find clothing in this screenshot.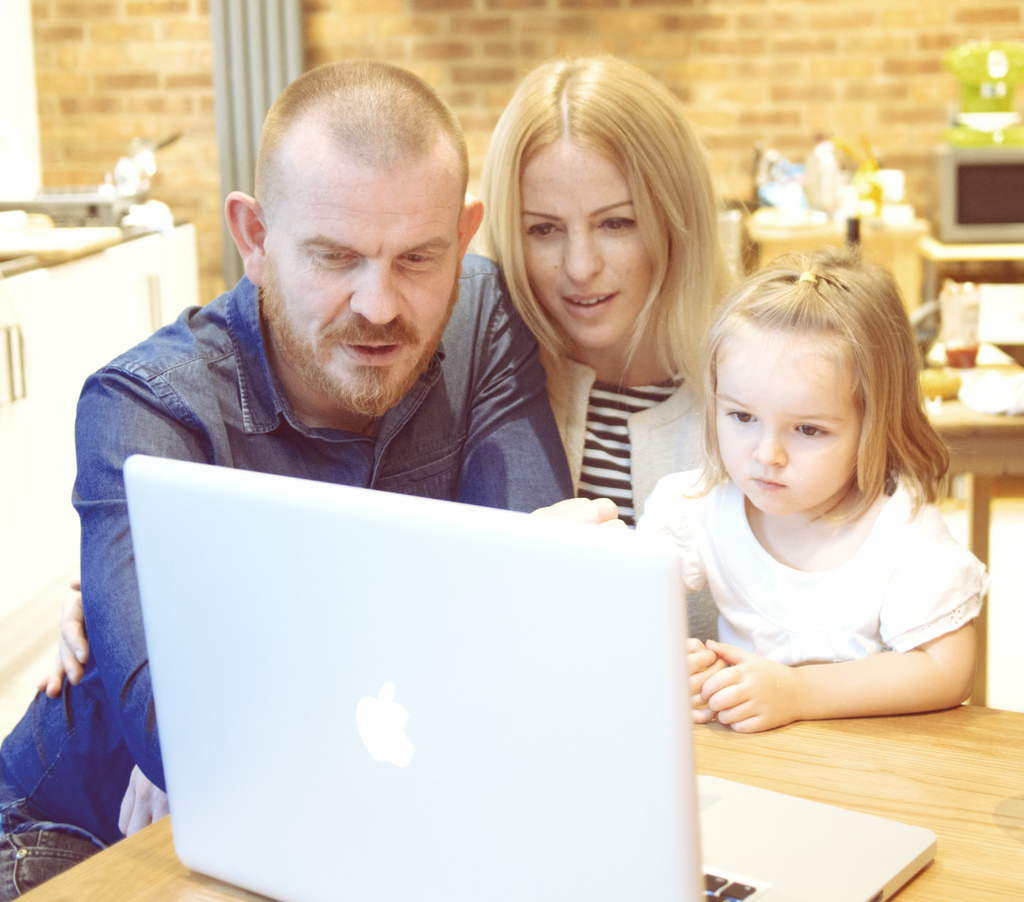
The bounding box for clothing is [x1=547, y1=356, x2=716, y2=523].
